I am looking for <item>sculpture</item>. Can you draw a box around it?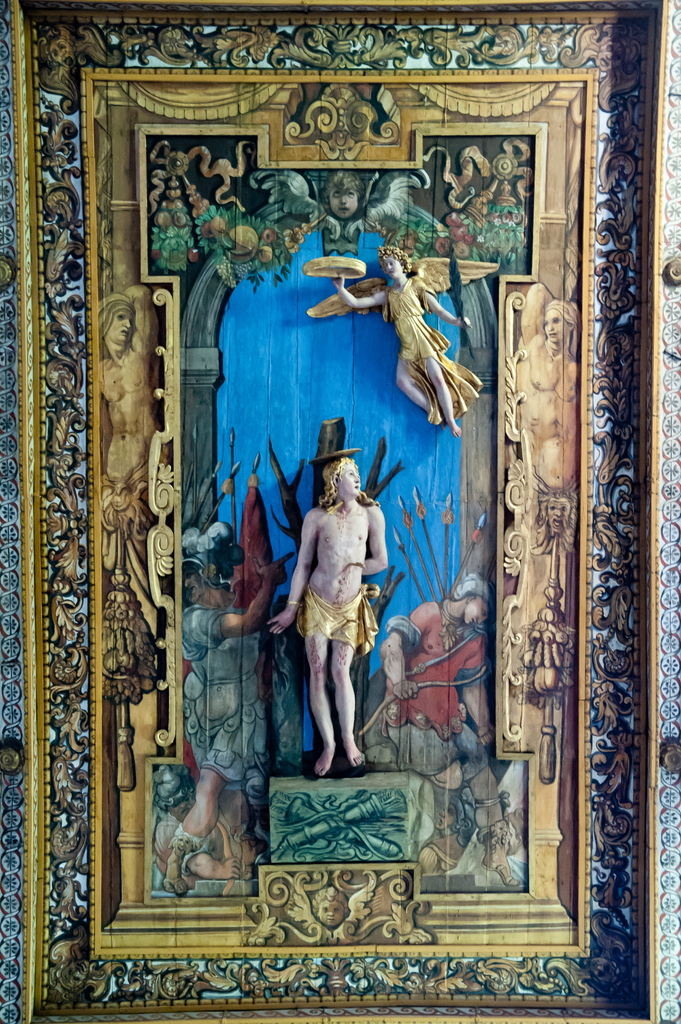
Sure, the bounding box is {"x1": 511, "y1": 279, "x2": 578, "y2": 499}.
